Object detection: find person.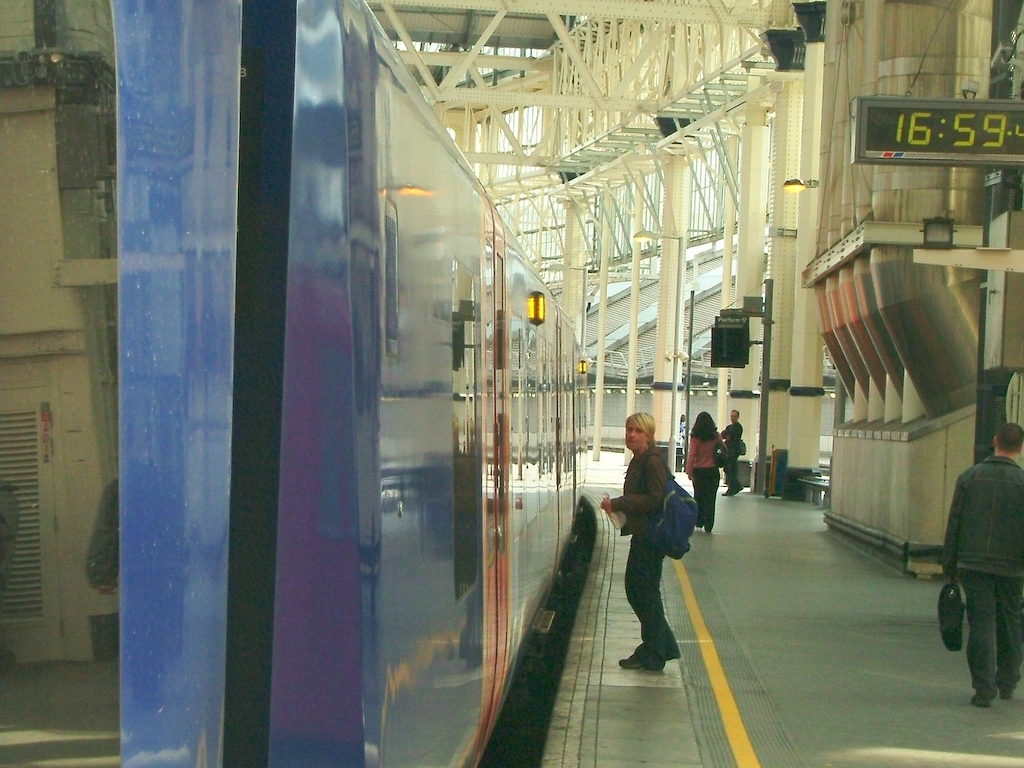
{"left": 684, "top": 408, "right": 727, "bottom": 535}.
